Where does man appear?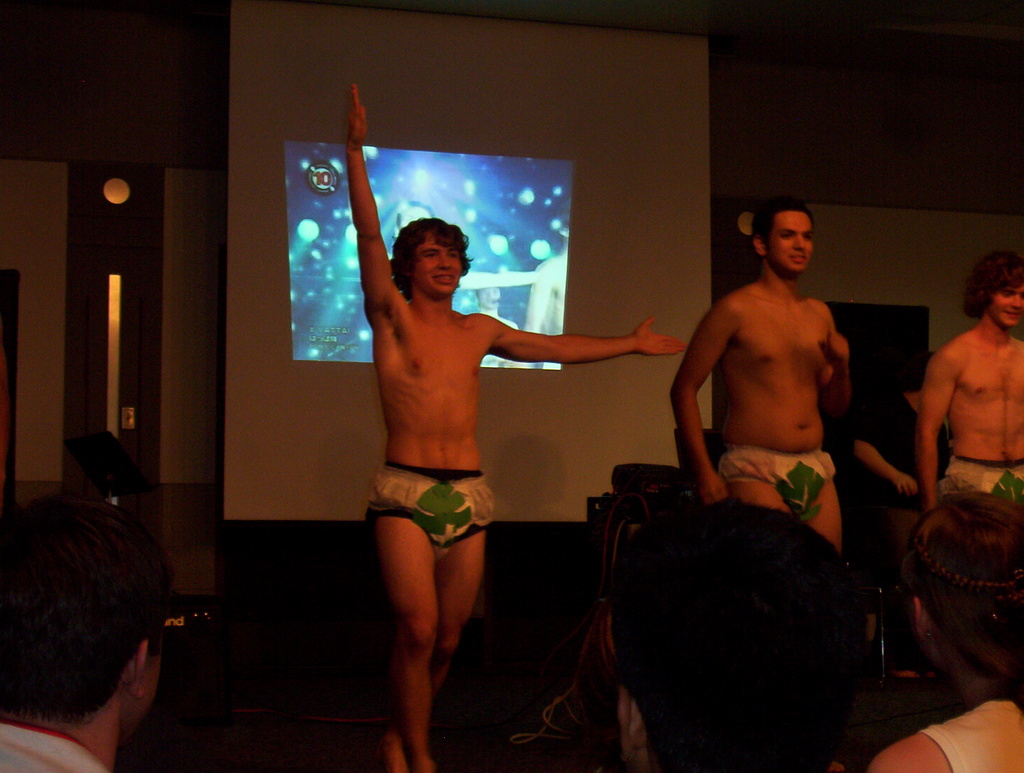
Appears at left=0, top=496, right=201, bottom=772.
